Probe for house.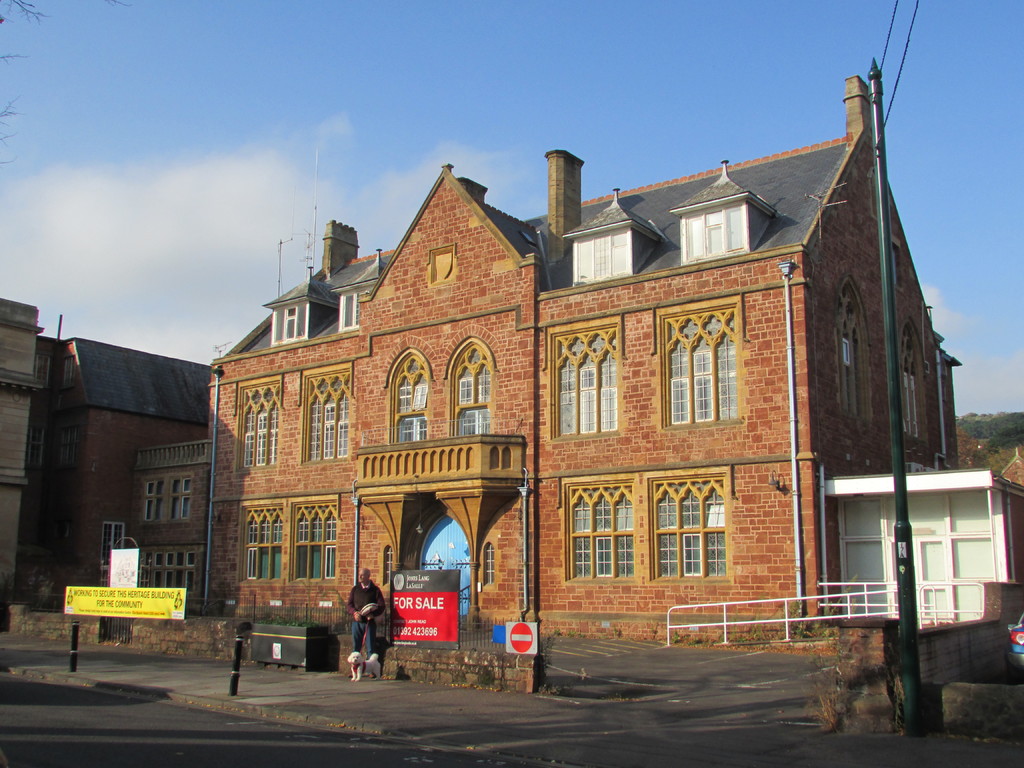
Probe result: box=[205, 86, 933, 692].
